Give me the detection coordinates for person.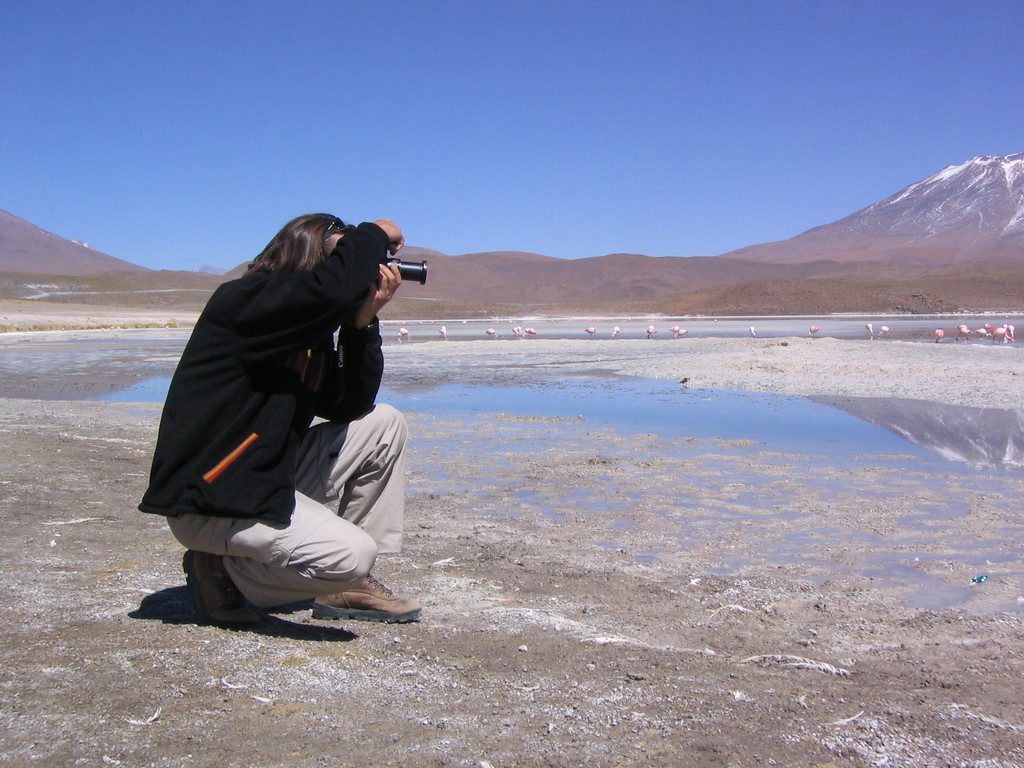
BBox(148, 175, 423, 635).
